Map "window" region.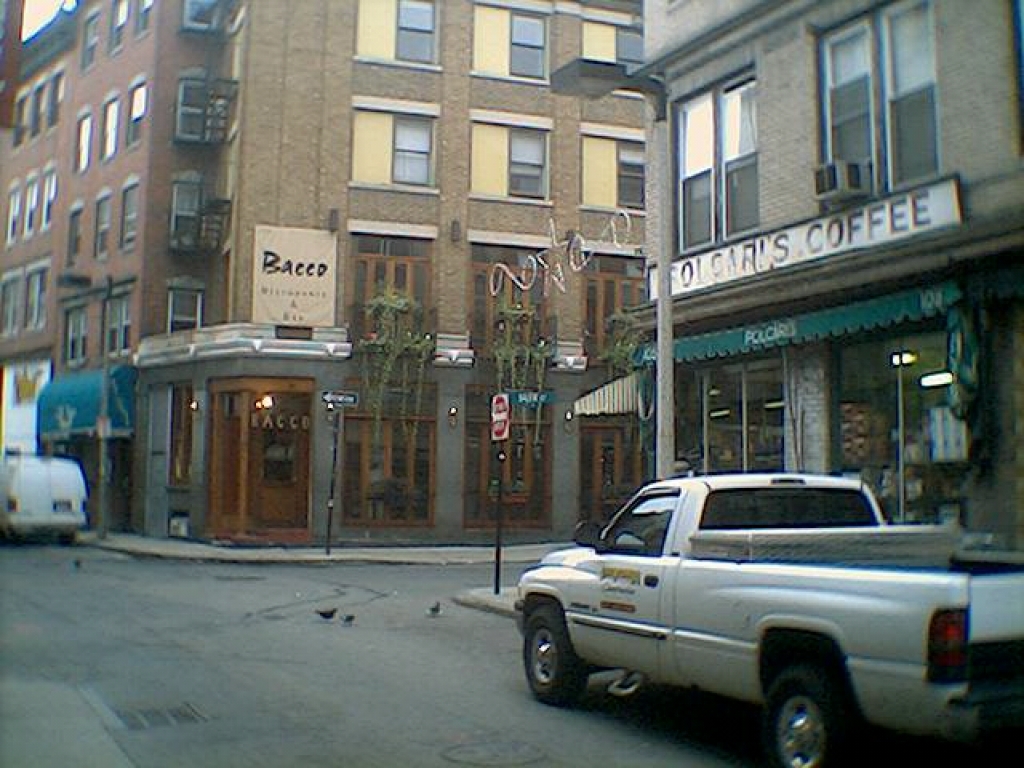
Mapped to <region>172, 180, 203, 242</region>.
